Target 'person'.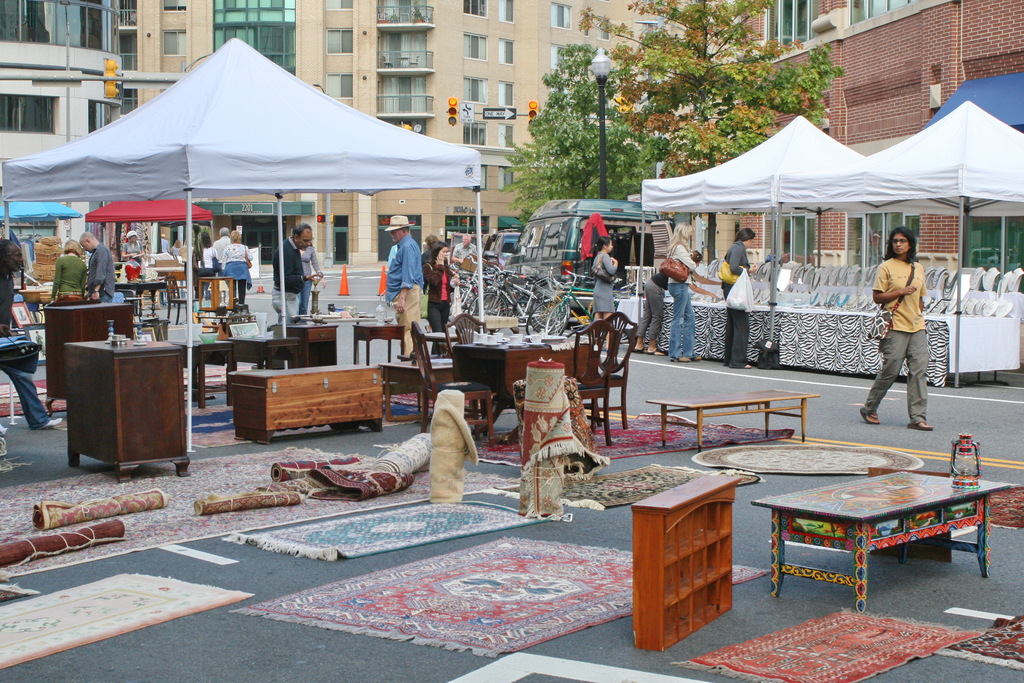
Target region: 83/230/118/304.
